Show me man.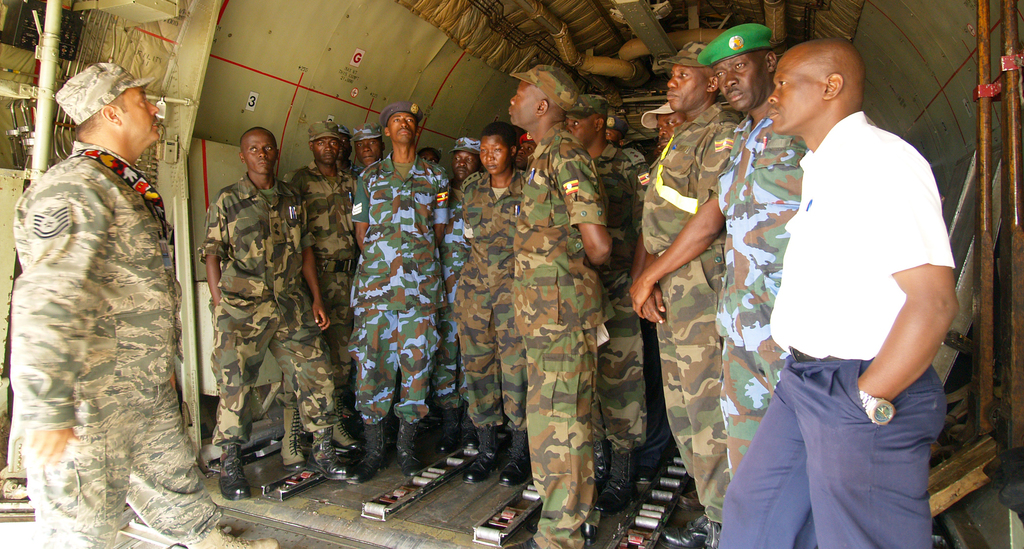
man is here: 360,125,383,174.
